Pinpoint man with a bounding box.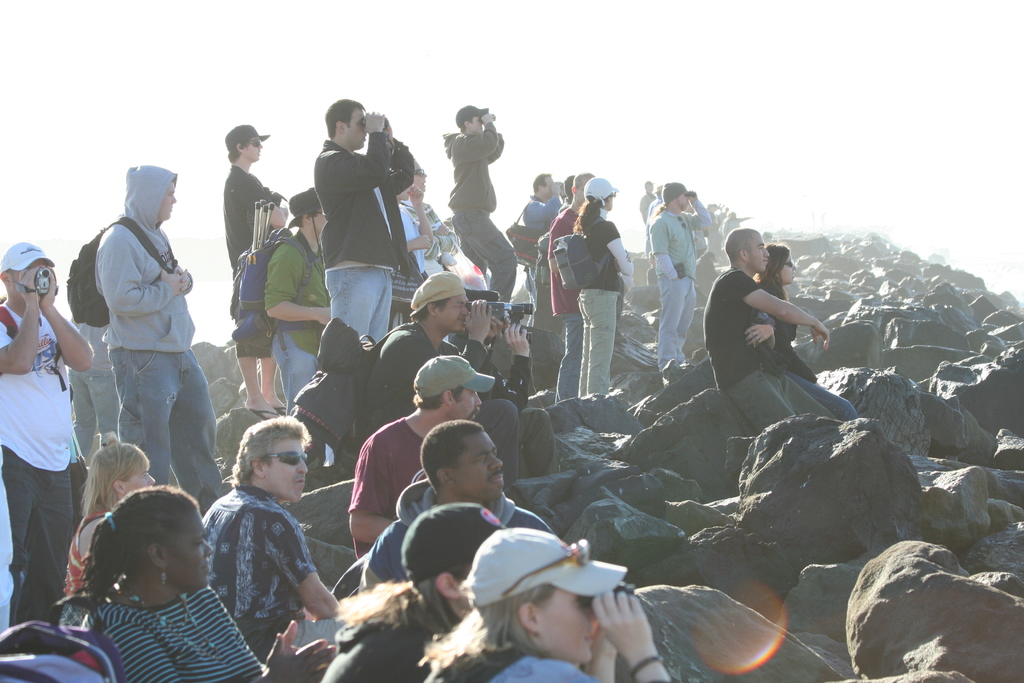
<region>533, 172, 573, 379</region>.
